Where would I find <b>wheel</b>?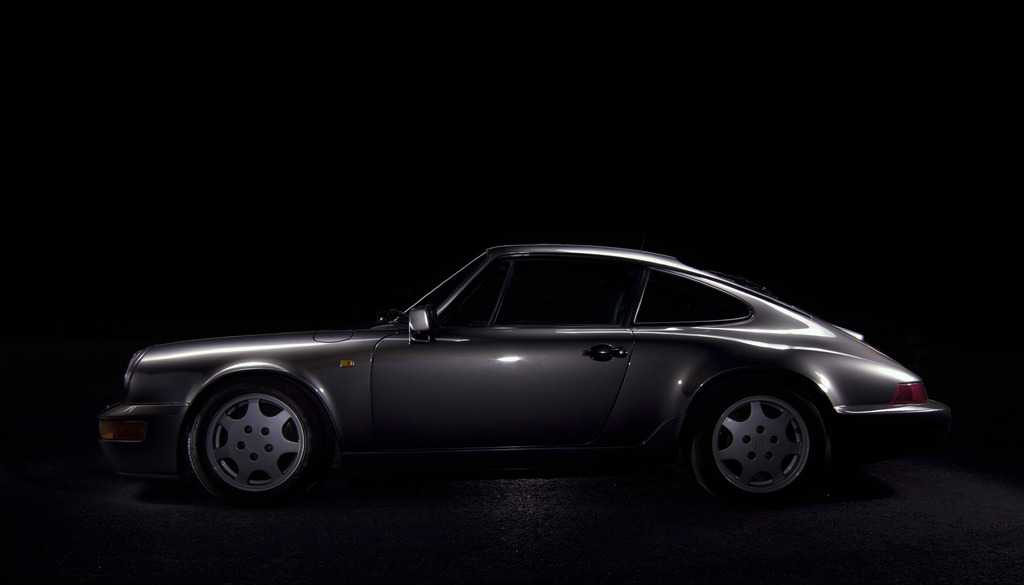
At Rect(185, 374, 330, 519).
